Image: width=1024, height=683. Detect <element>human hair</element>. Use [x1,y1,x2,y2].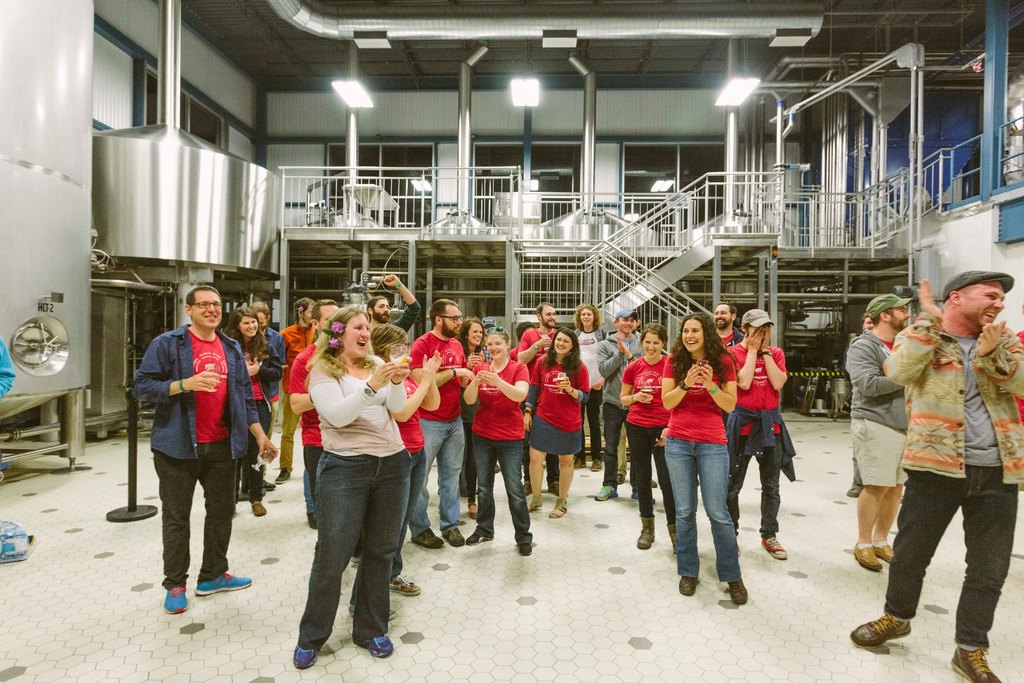
[220,303,271,357].
